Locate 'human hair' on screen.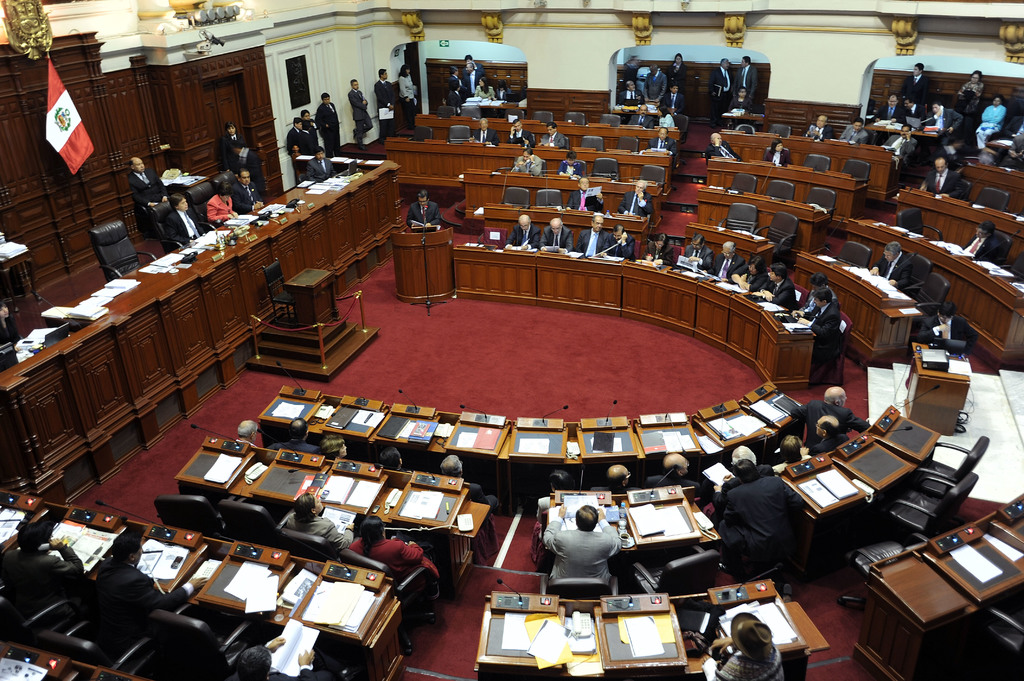
On screen at 808,285,833,308.
